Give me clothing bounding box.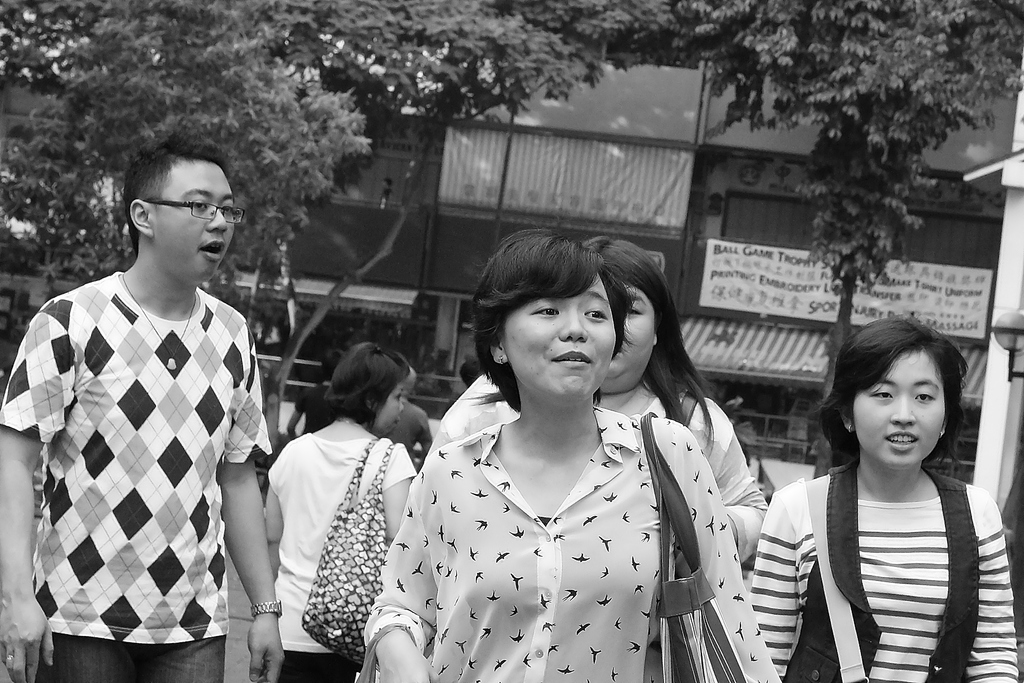
<bbox>746, 454, 1017, 682</bbox>.
